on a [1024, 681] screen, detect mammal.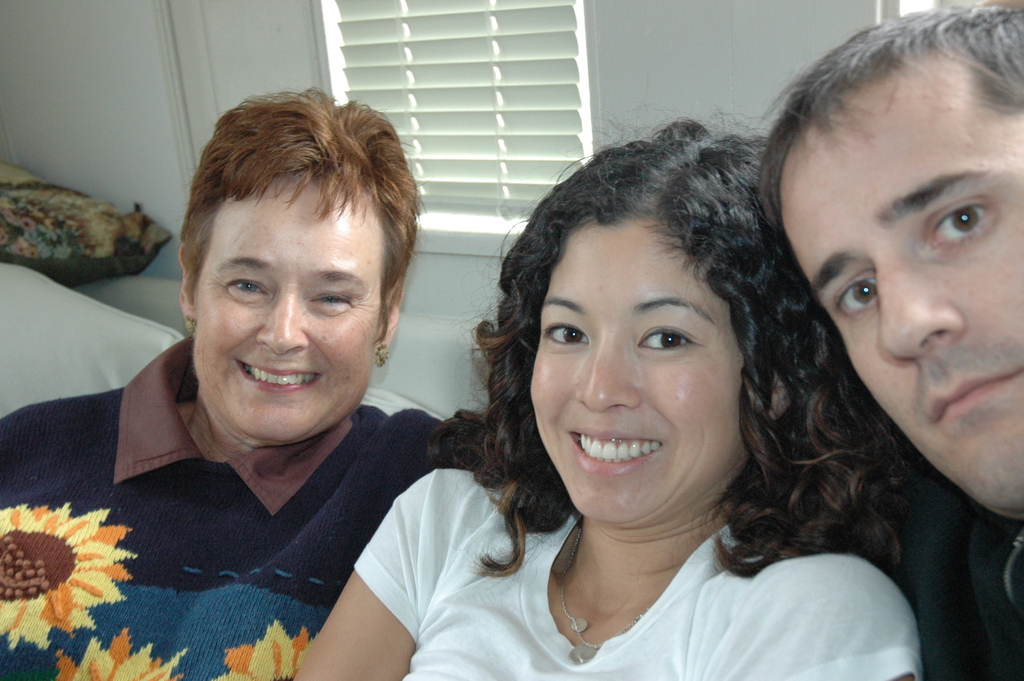
x1=291 y1=110 x2=922 y2=680.
